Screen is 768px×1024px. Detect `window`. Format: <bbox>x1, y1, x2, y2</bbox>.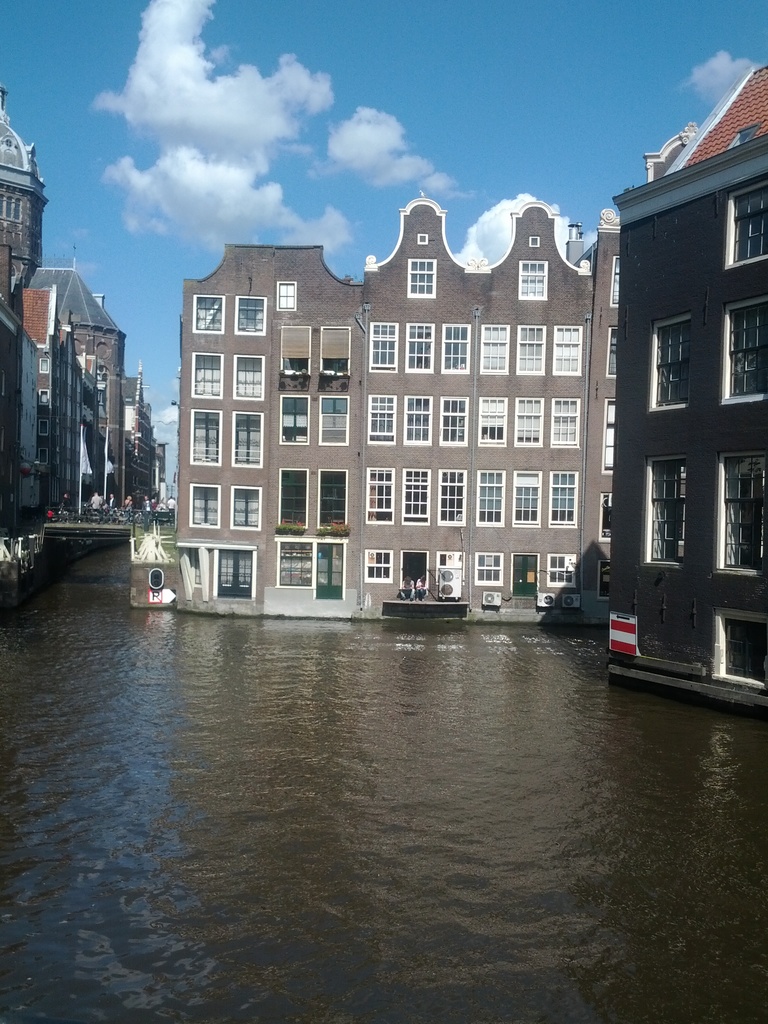
<bbox>239, 296, 265, 340</bbox>.
